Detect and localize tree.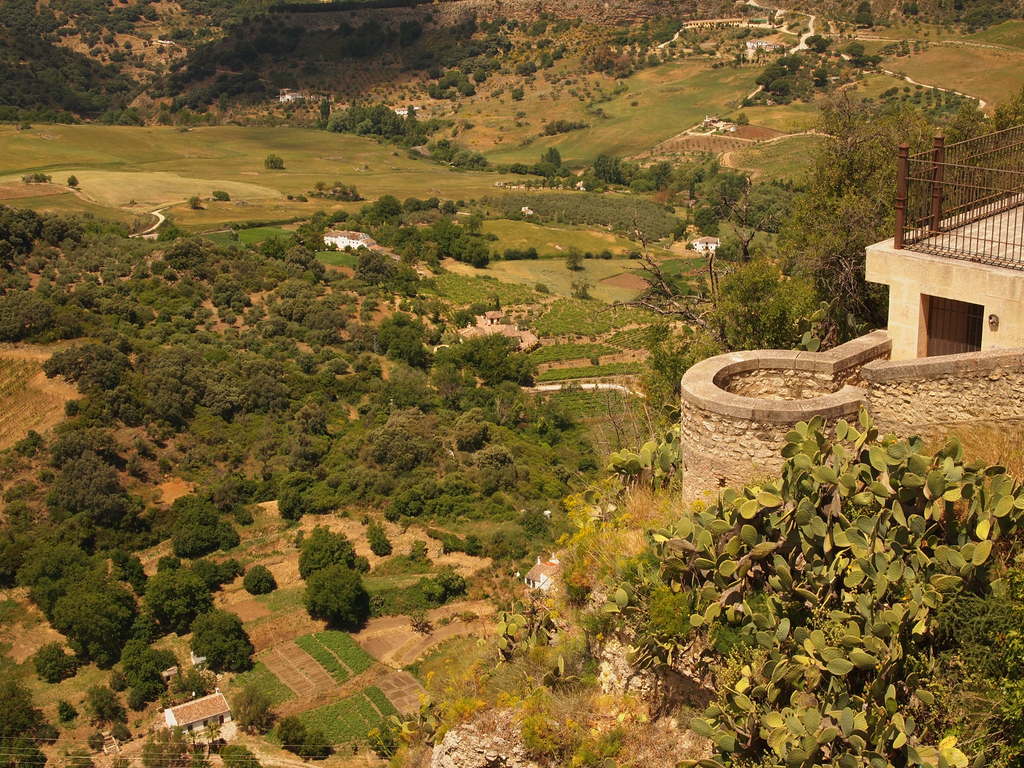
Localized at bbox=[451, 410, 493, 442].
